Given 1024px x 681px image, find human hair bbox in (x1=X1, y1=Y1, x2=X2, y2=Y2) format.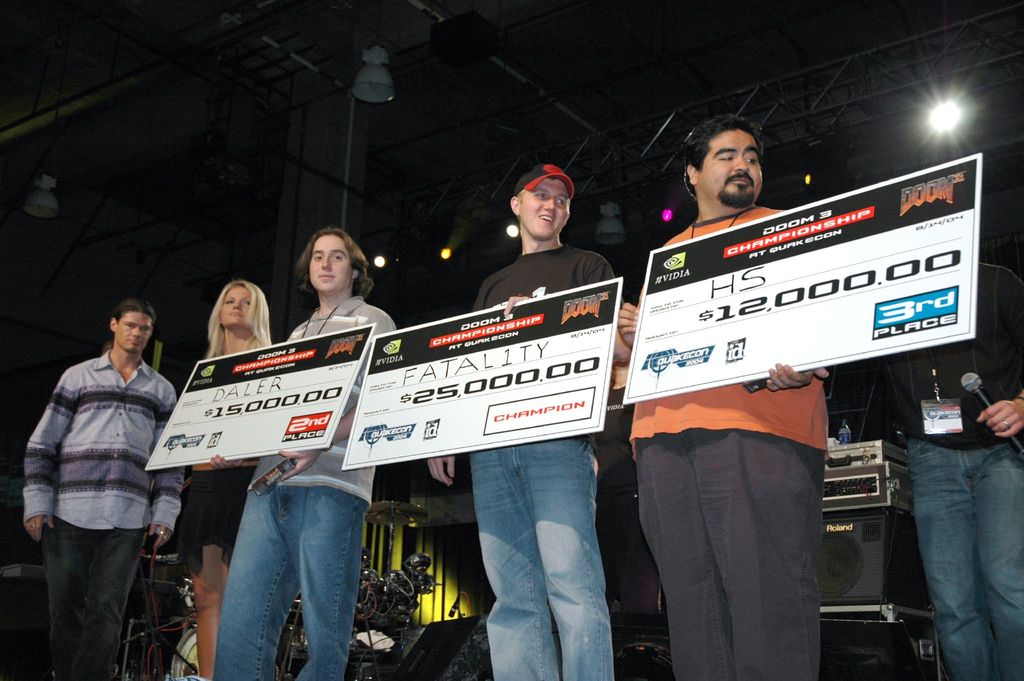
(x1=295, y1=227, x2=371, y2=299).
